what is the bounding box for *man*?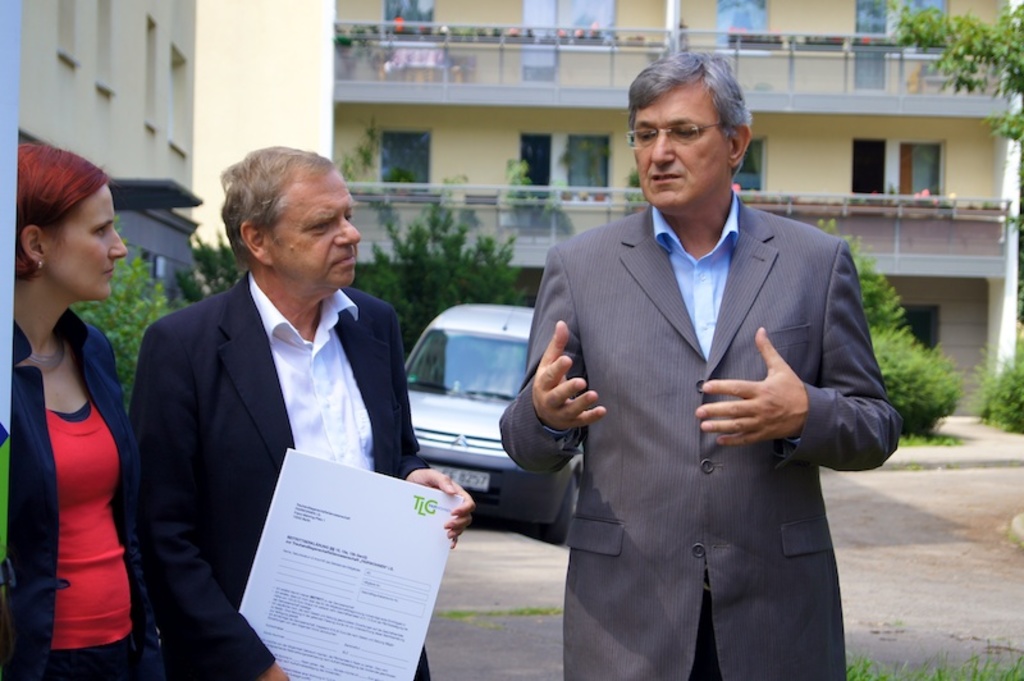
(x1=123, y1=155, x2=426, y2=664).
